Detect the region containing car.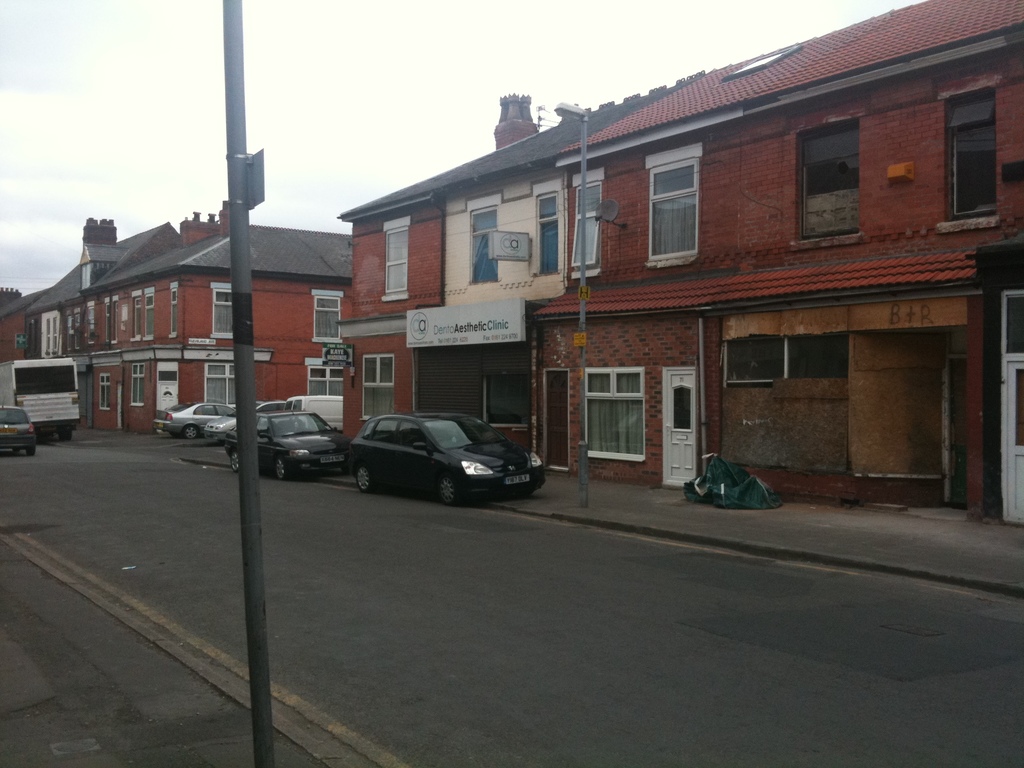
(0,404,36,454).
